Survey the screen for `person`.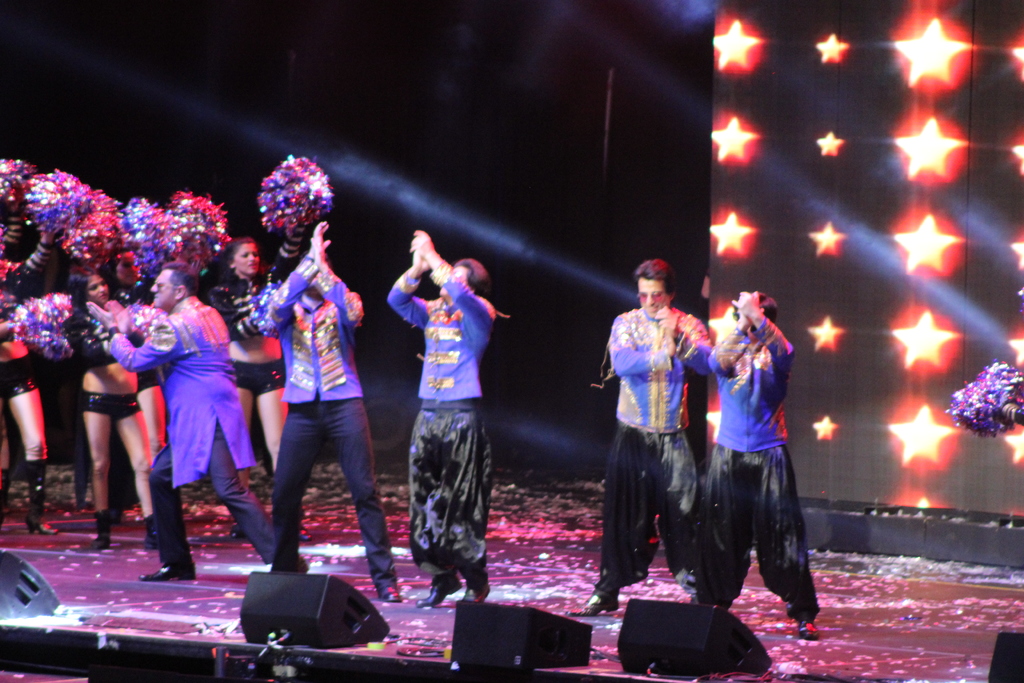
Survey found: left=701, top=258, right=817, bottom=638.
